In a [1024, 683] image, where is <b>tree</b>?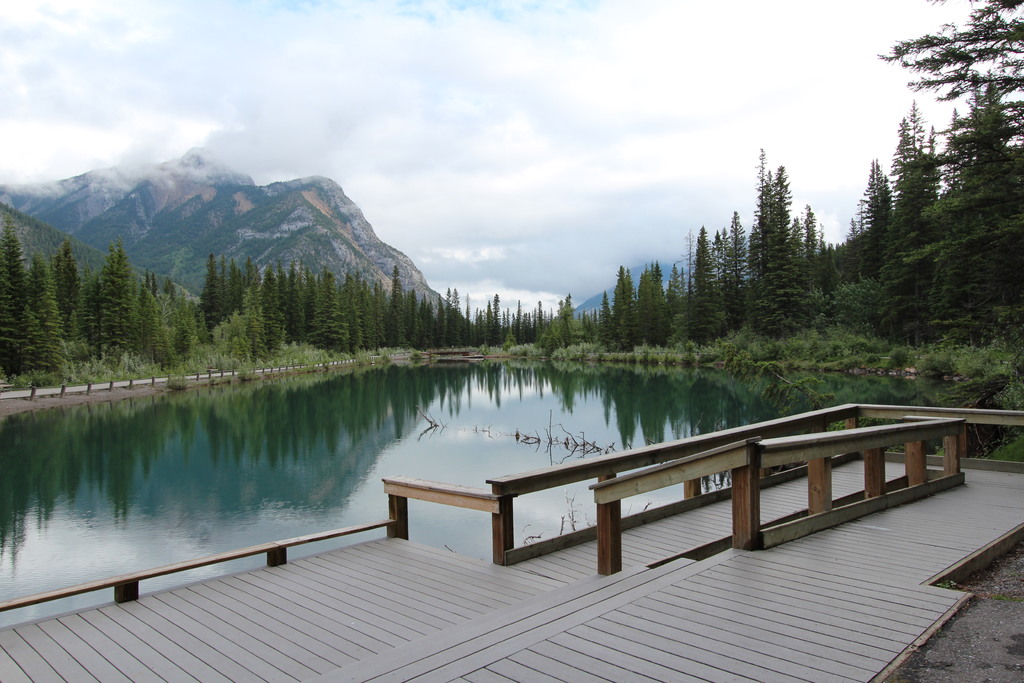
(868,0,1023,379).
